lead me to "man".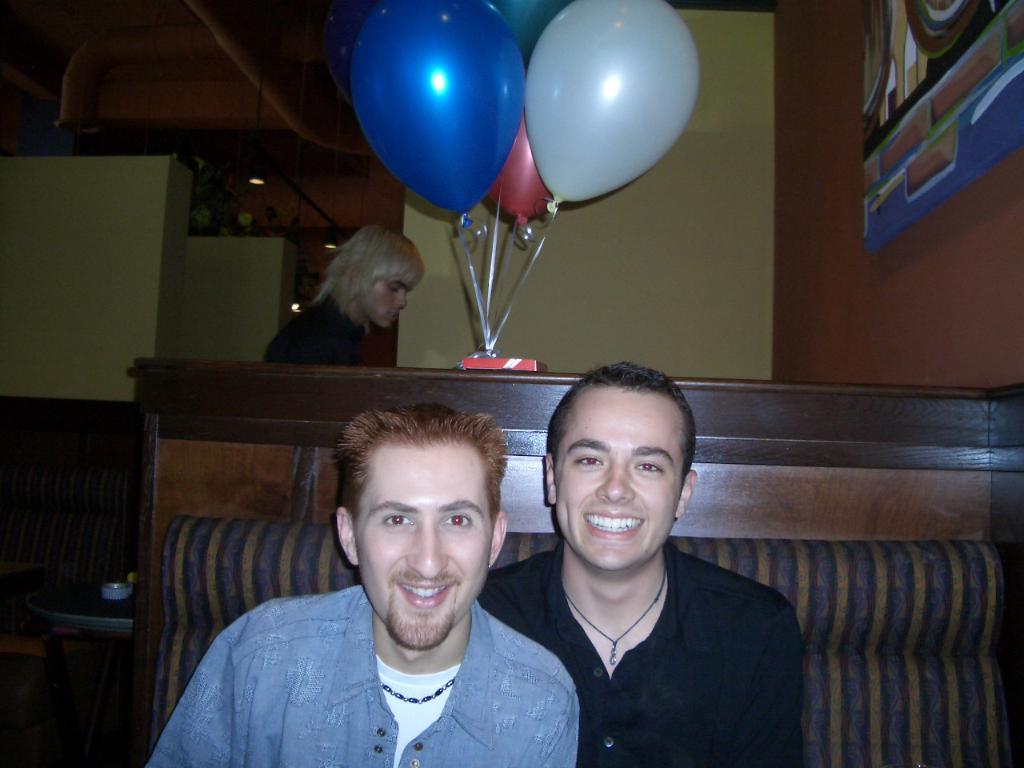
Lead to detection(262, 218, 430, 365).
